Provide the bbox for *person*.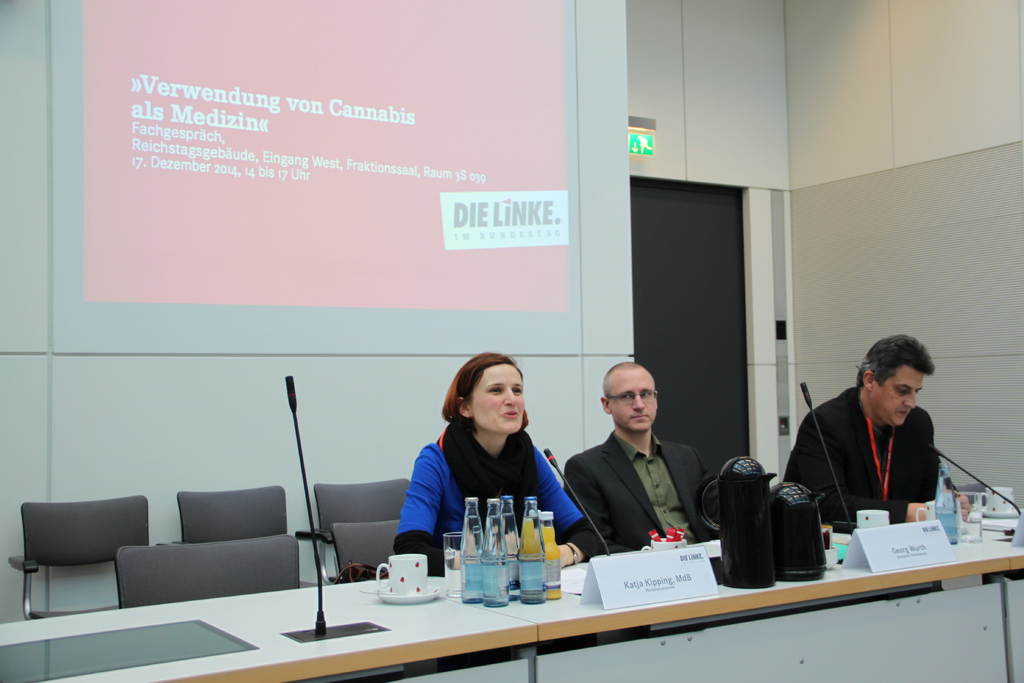
561:359:717:551.
